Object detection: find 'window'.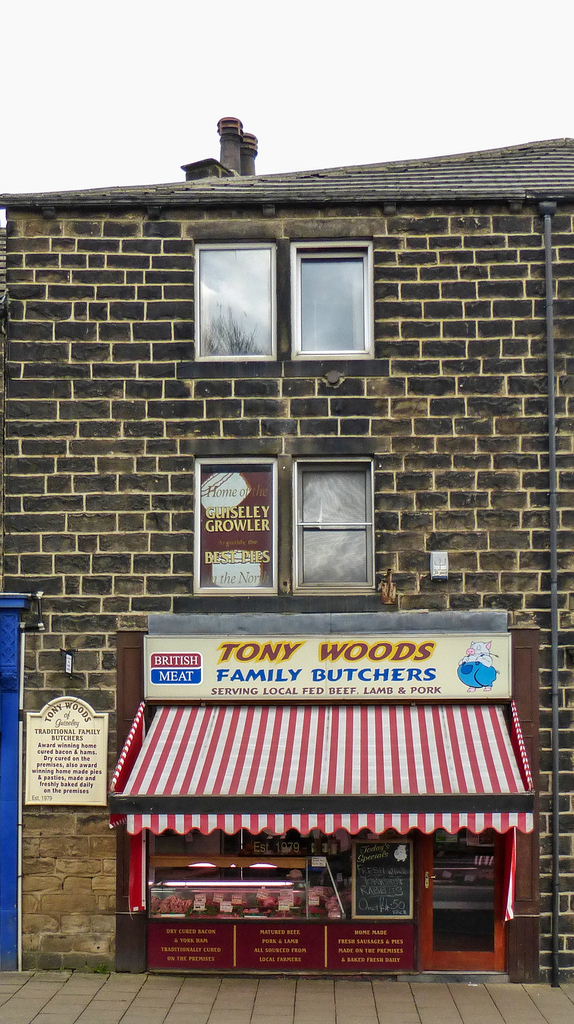
locate(291, 242, 368, 352).
